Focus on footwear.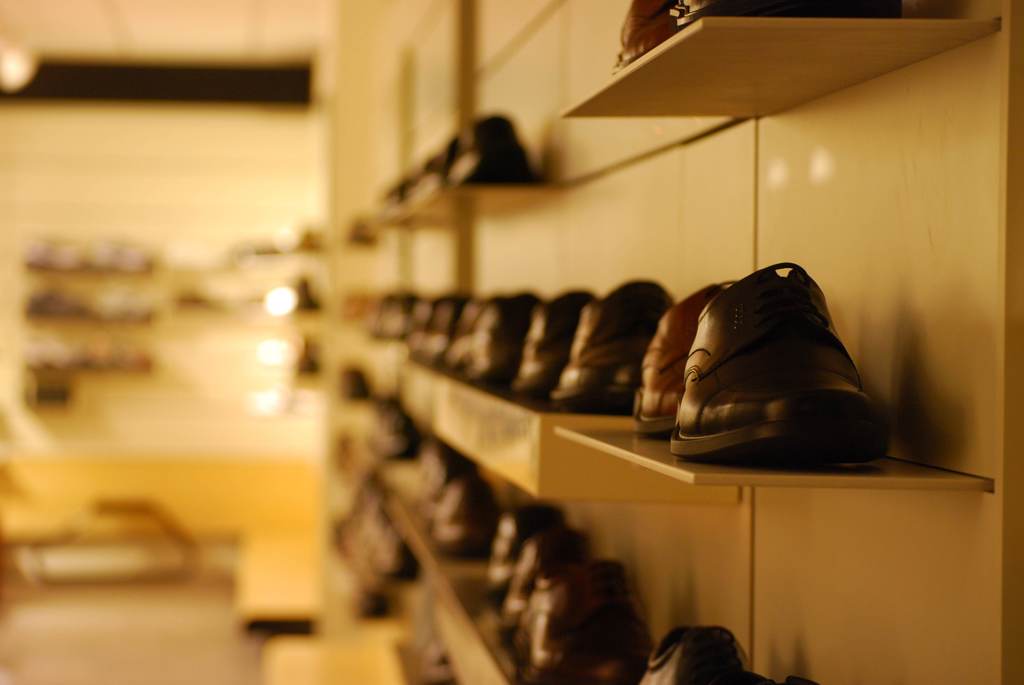
Focused at [x1=633, y1=279, x2=735, y2=434].
